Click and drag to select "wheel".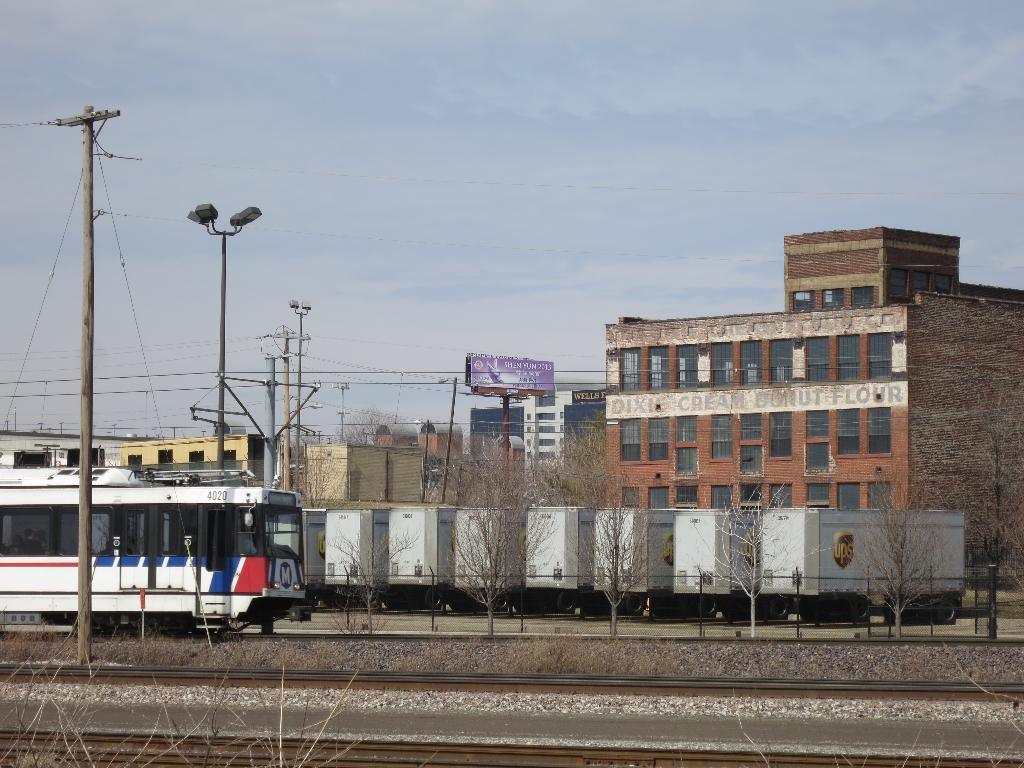
Selection: [148, 611, 189, 646].
